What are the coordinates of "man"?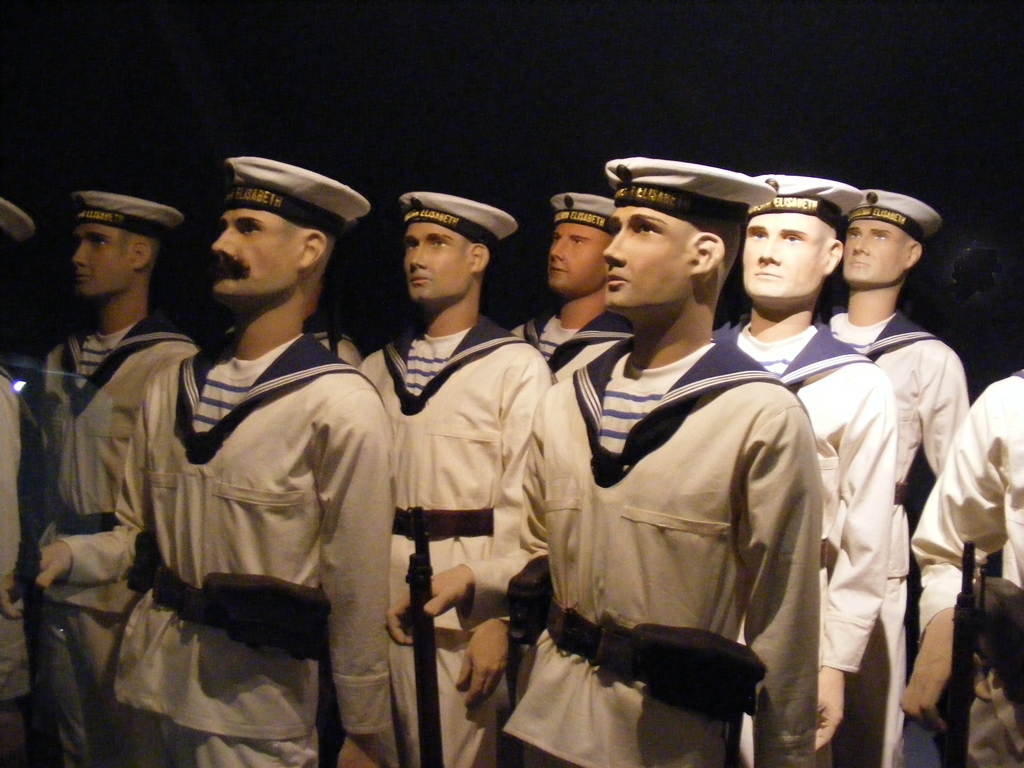
Rect(828, 201, 972, 767).
